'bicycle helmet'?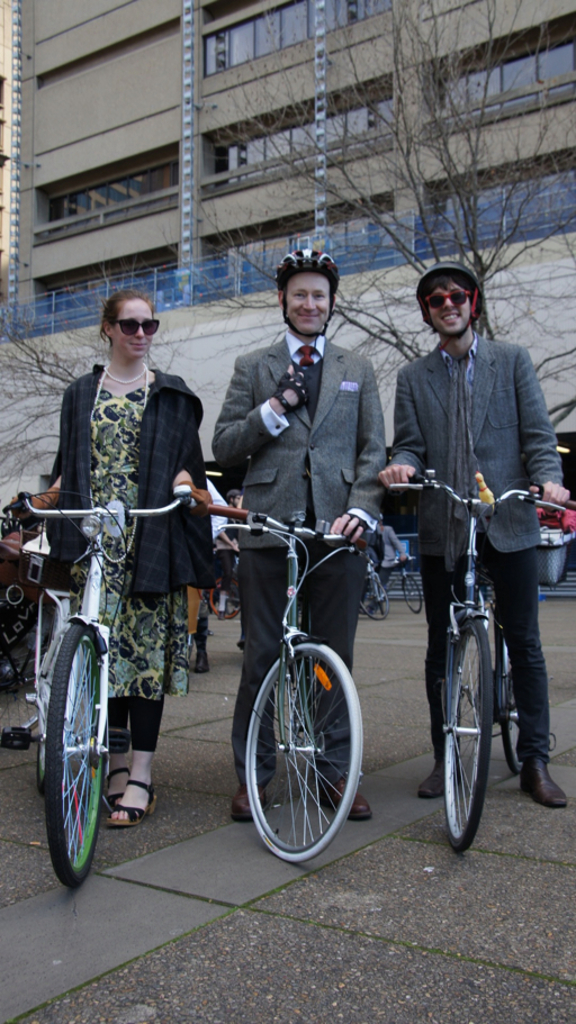
locate(274, 243, 341, 330)
